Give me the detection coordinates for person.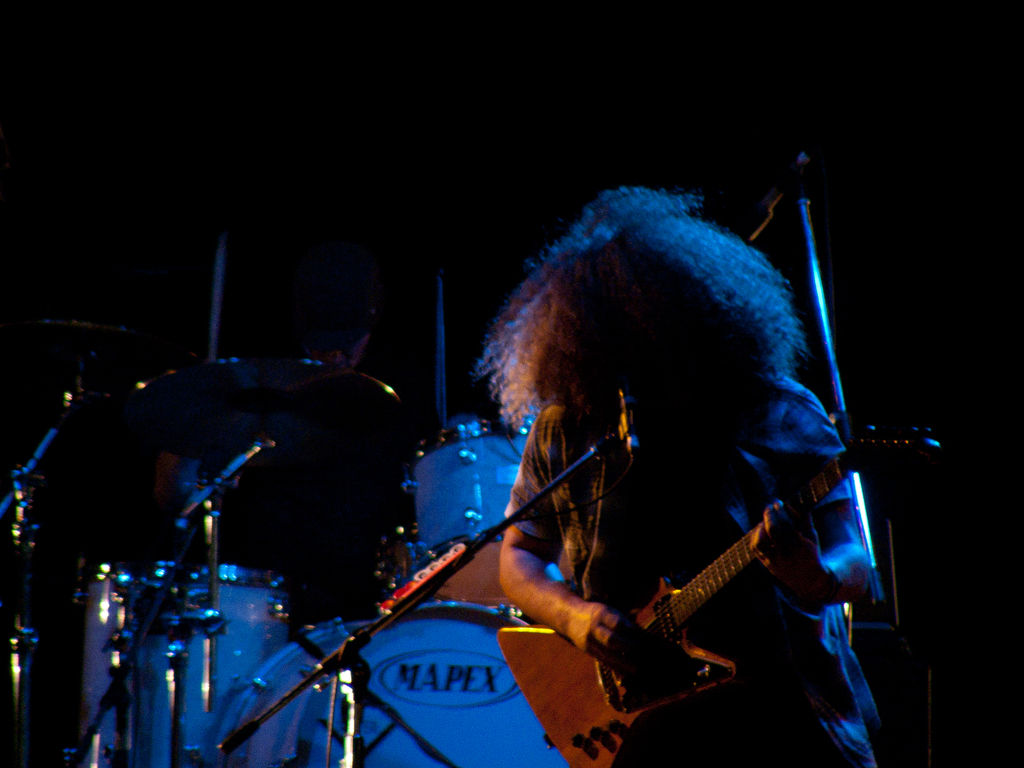
[left=474, top=182, right=872, bottom=767].
